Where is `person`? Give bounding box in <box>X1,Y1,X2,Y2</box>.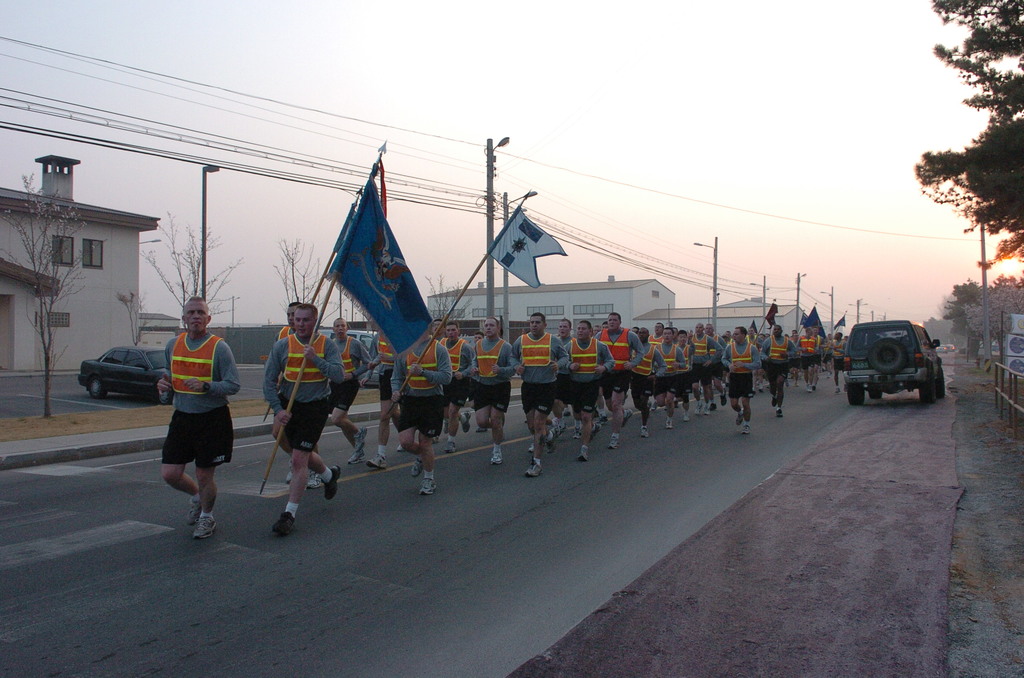
<box>367,326,399,464</box>.
